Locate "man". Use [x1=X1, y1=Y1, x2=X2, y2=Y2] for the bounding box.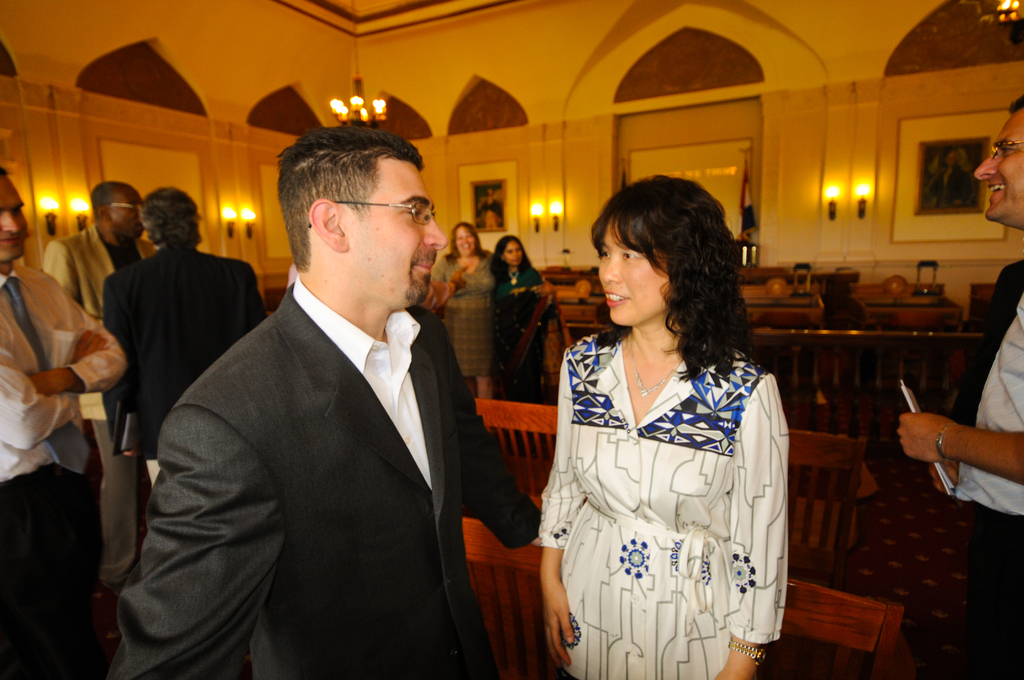
[x1=45, y1=175, x2=162, y2=581].
